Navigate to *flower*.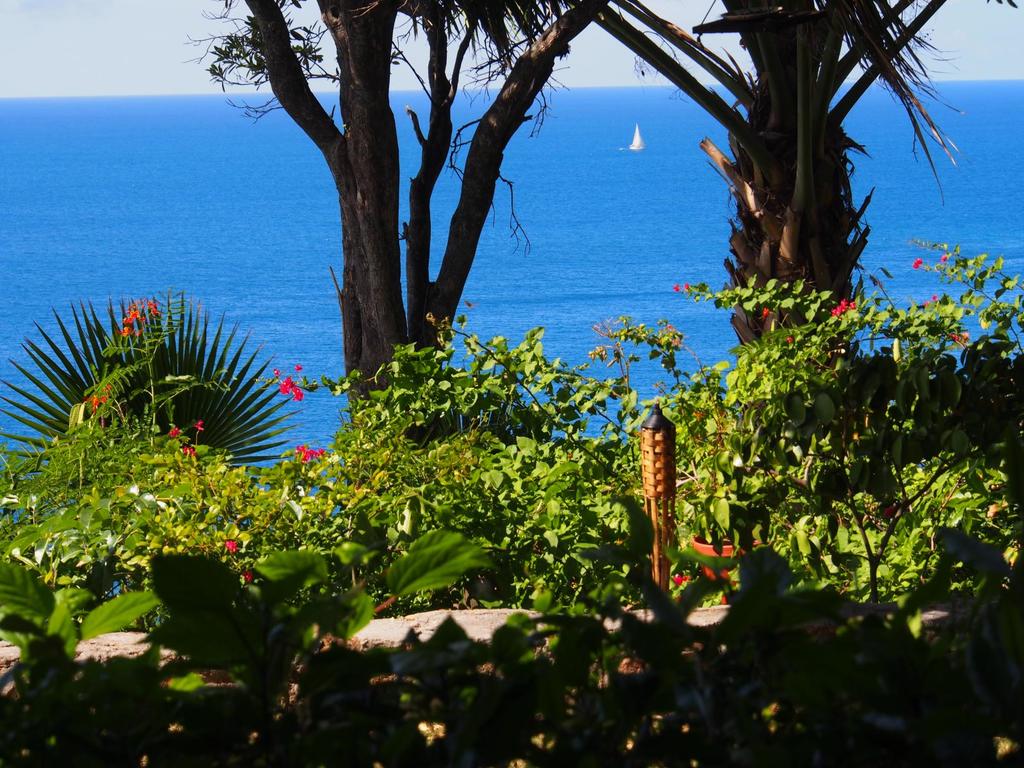
Navigation target: l=167, t=426, r=184, b=438.
